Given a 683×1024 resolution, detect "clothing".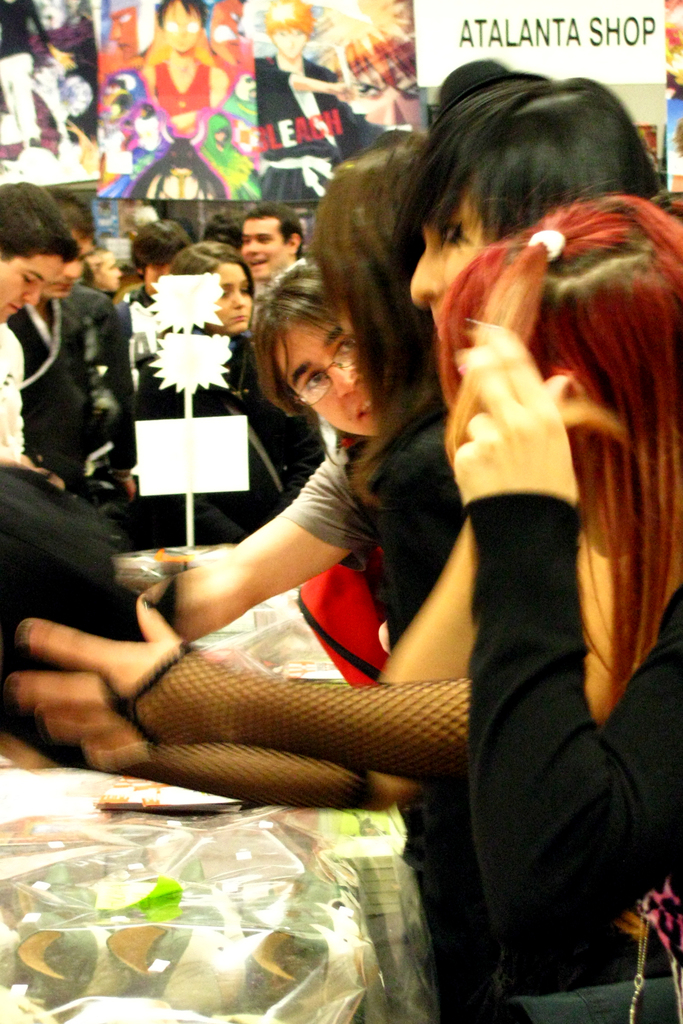
[left=135, top=49, right=204, bottom=211].
